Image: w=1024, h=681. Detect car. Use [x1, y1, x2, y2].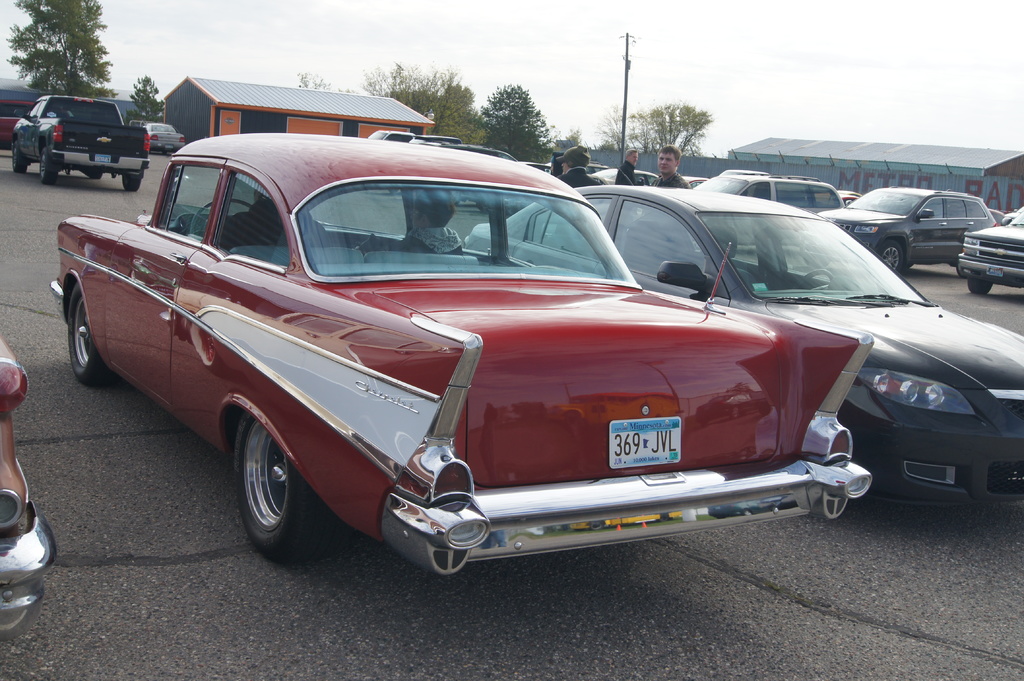
[952, 202, 1023, 300].
